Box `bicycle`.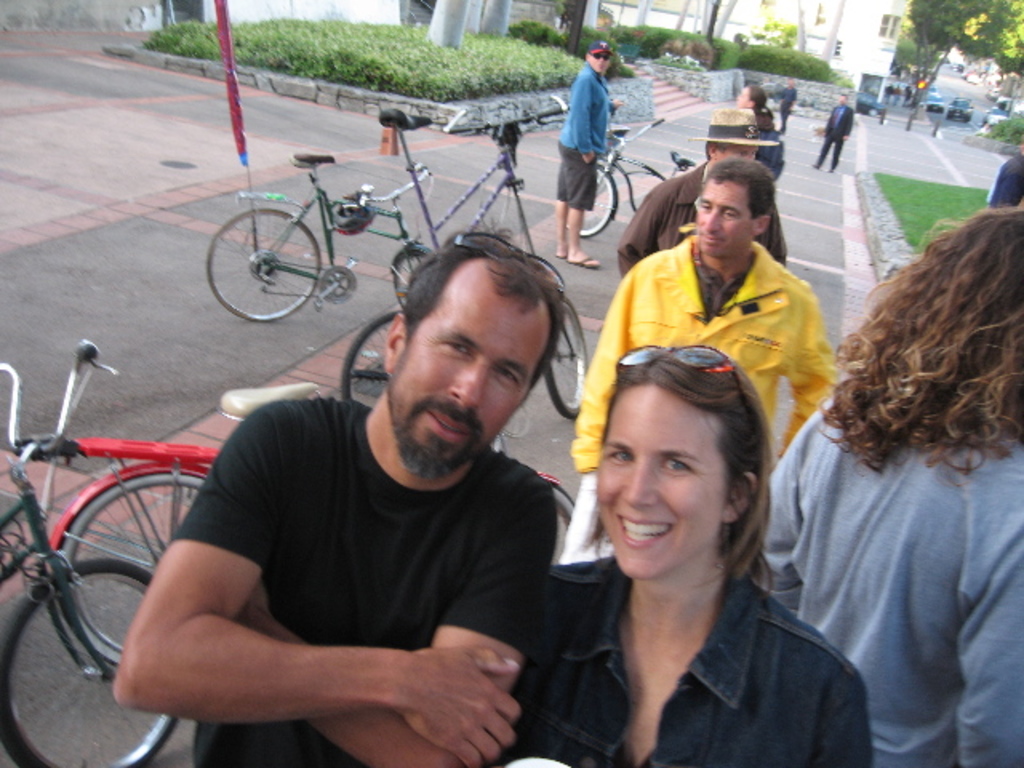
[x1=0, y1=336, x2=187, y2=766].
